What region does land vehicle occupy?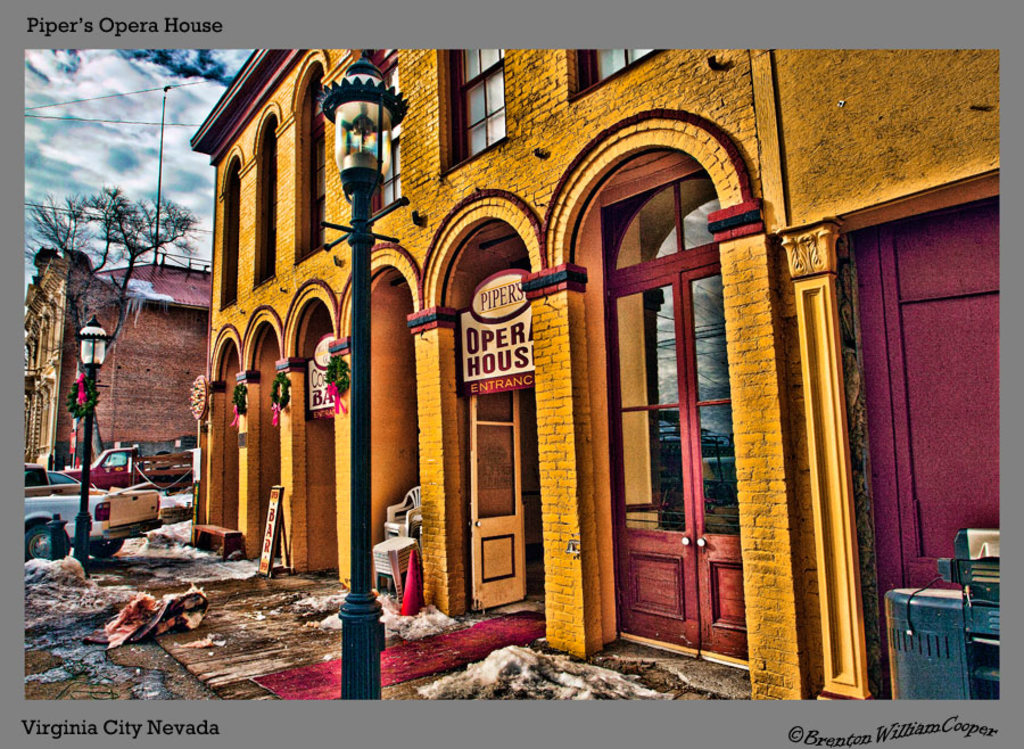
BBox(66, 443, 192, 484).
